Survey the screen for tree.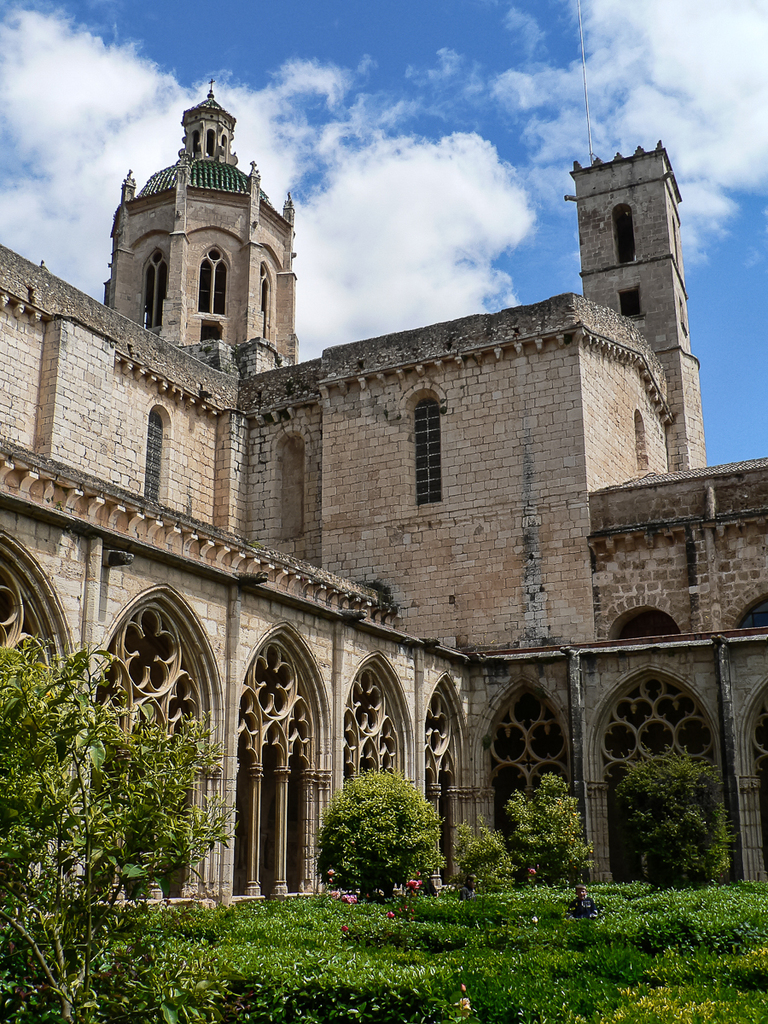
Survey found: (492, 774, 591, 888).
